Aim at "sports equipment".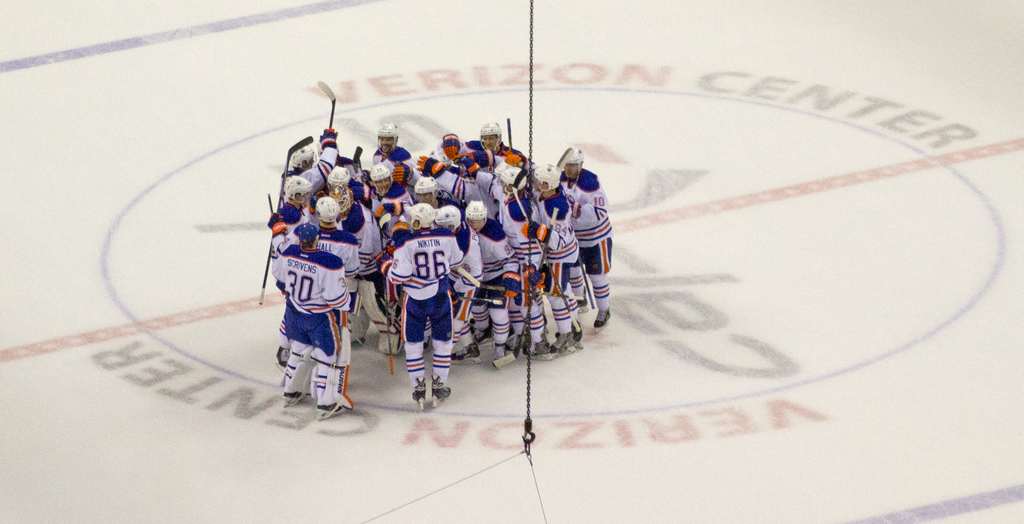
Aimed at (x1=500, y1=167, x2=530, y2=195).
